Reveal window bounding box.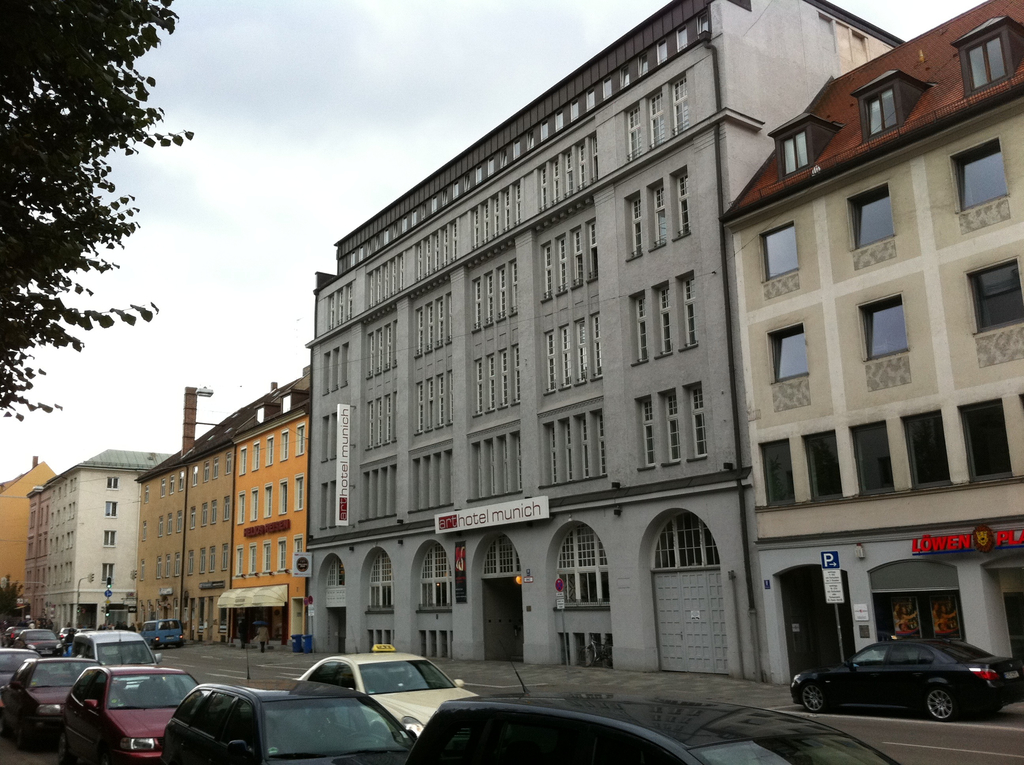
Revealed: select_region(477, 167, 481, 187).
